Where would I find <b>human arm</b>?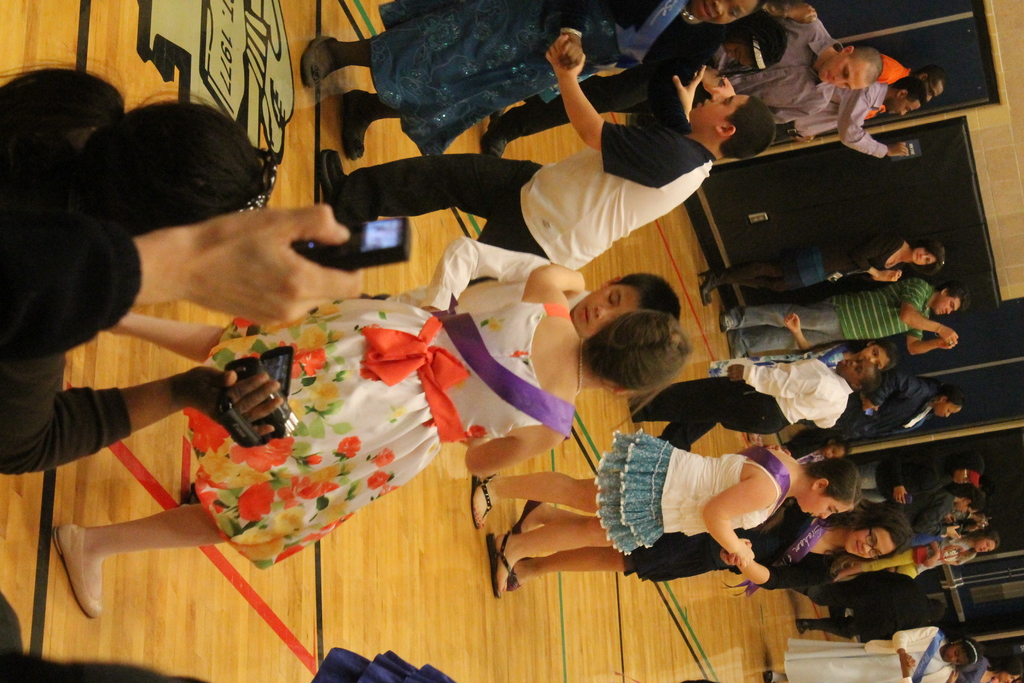
At {"x1": 899, "y1": 283, "x2": 961, "y2": 349}.
